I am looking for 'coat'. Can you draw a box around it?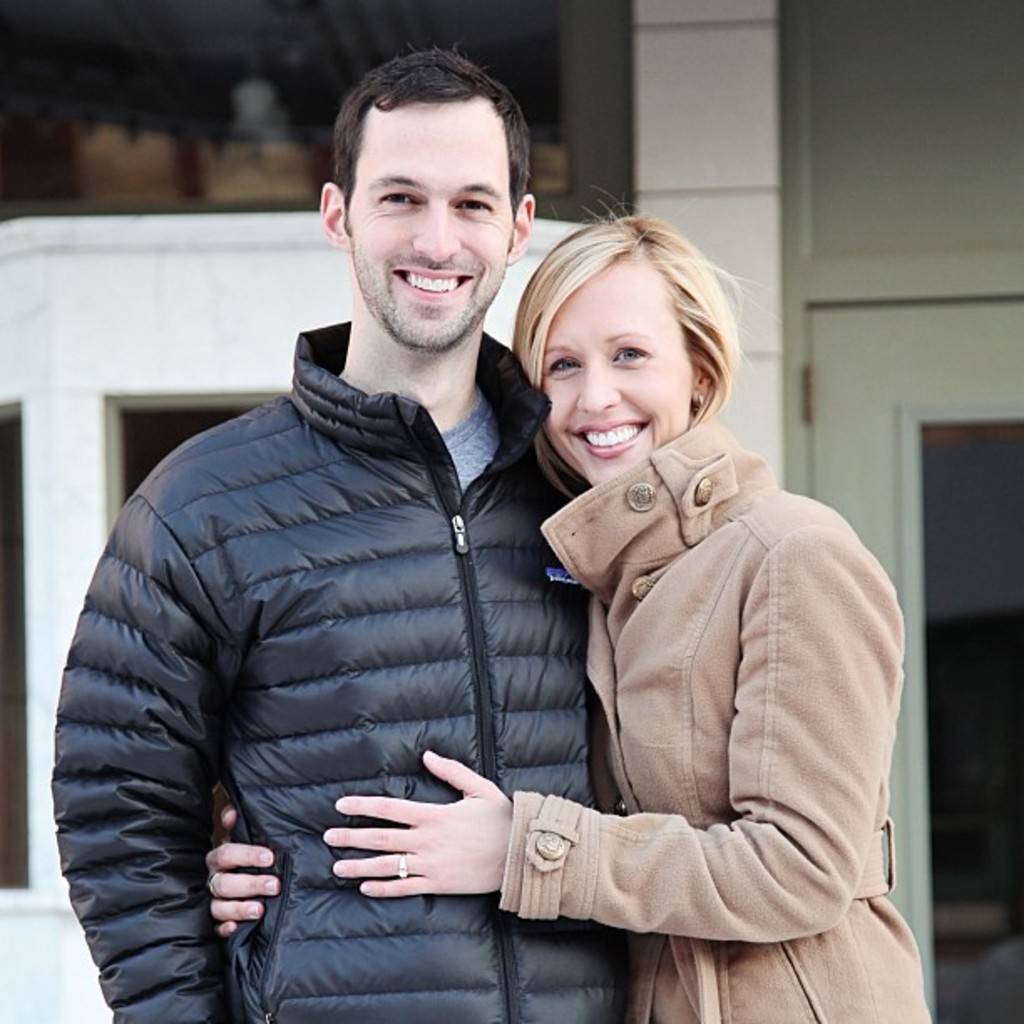
Sure, the bounding box is box=[452, 288, 893, 975].
